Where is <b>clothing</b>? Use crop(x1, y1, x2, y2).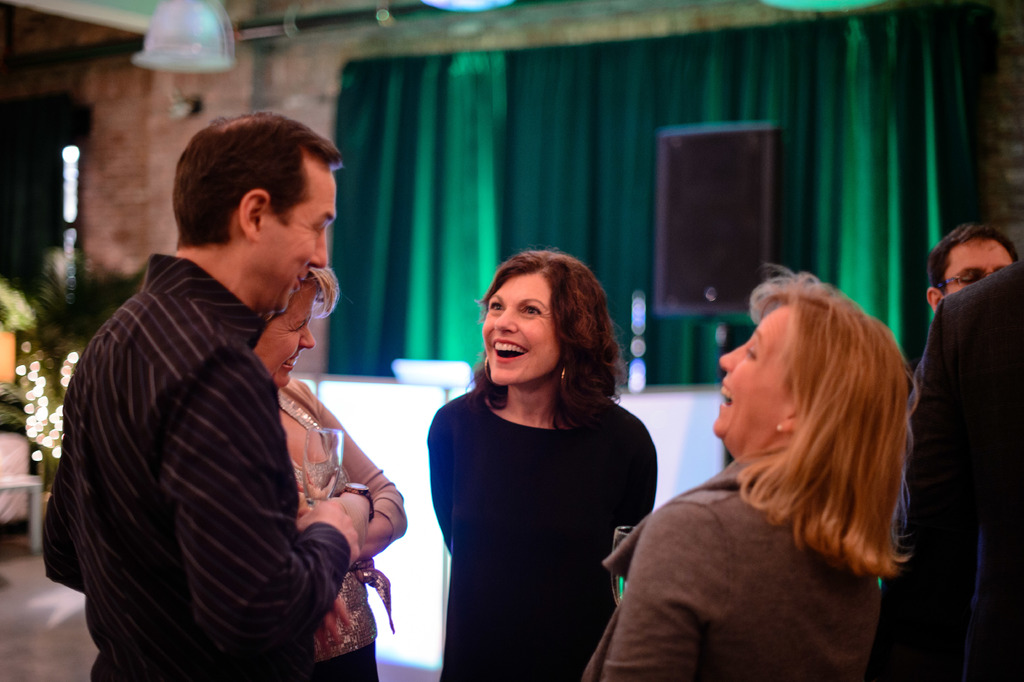
crop(49, 208, 380, 681).
